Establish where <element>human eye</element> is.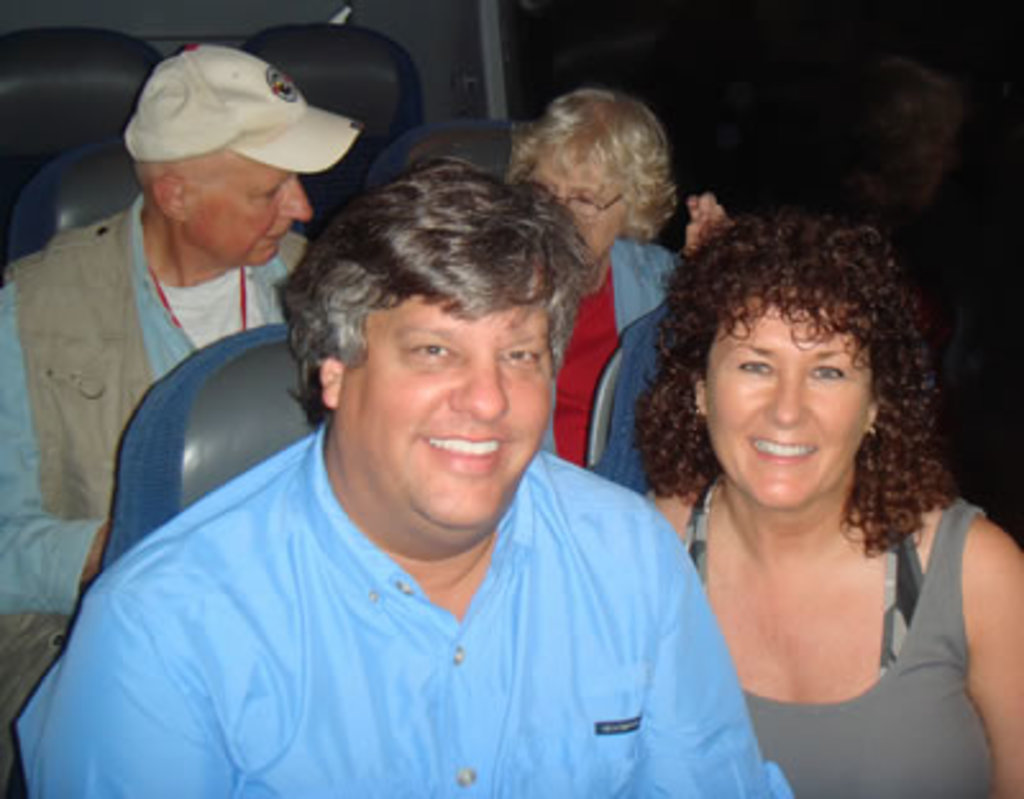
Established at locate(399, 330, 458, 366).
